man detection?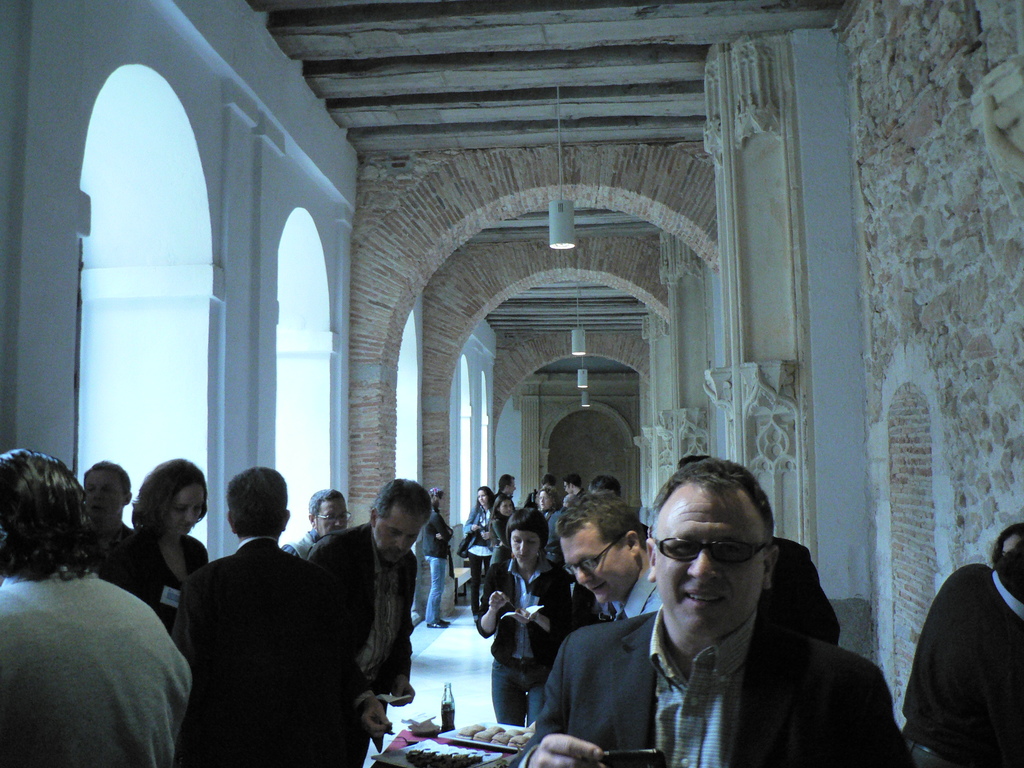
76 459 134 573
